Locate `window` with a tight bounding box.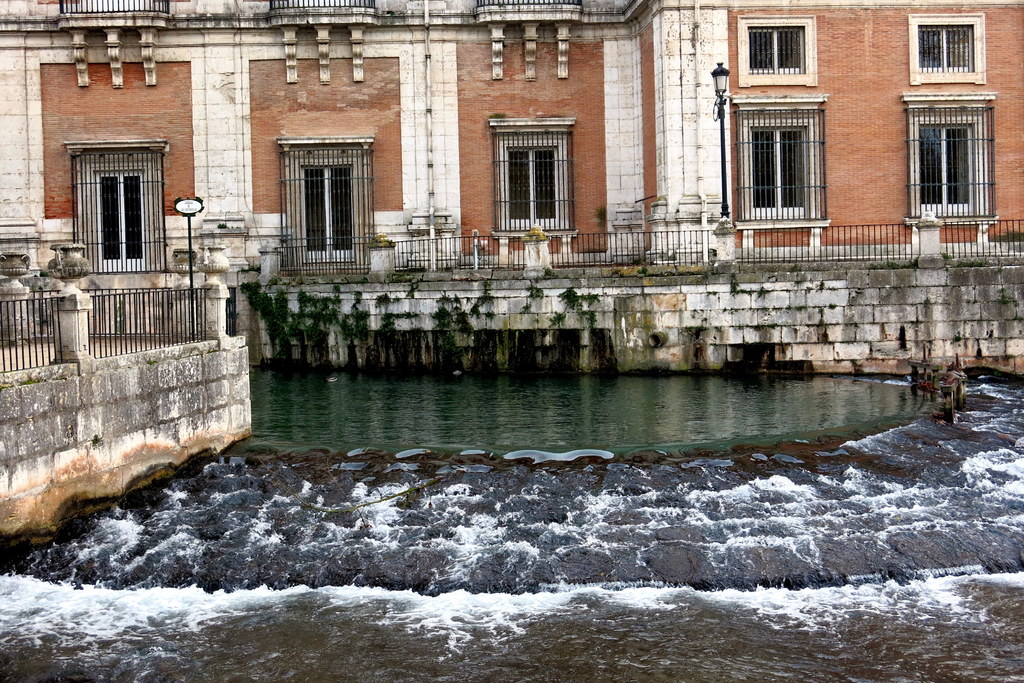
box=[61, 146, 168, 272].
